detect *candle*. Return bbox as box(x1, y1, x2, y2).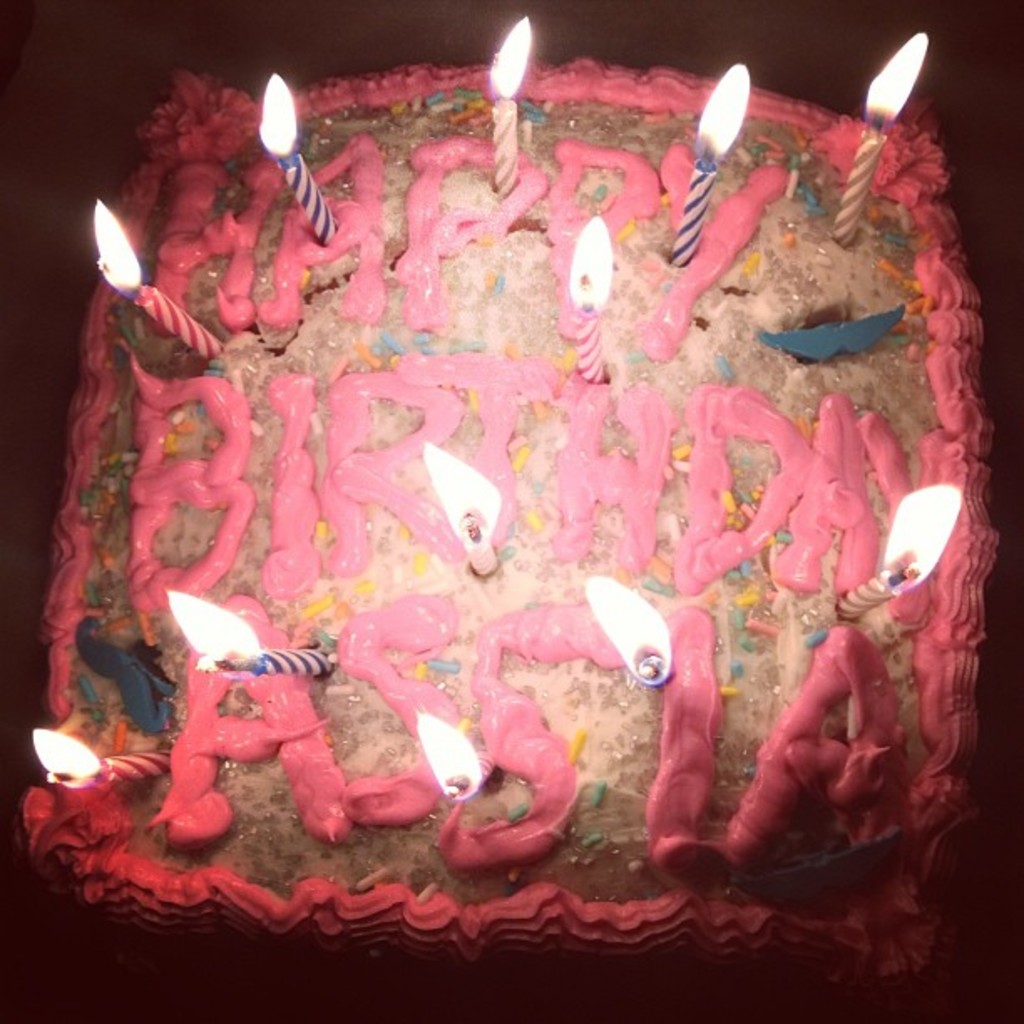
box(167, 592, 336, 679).
